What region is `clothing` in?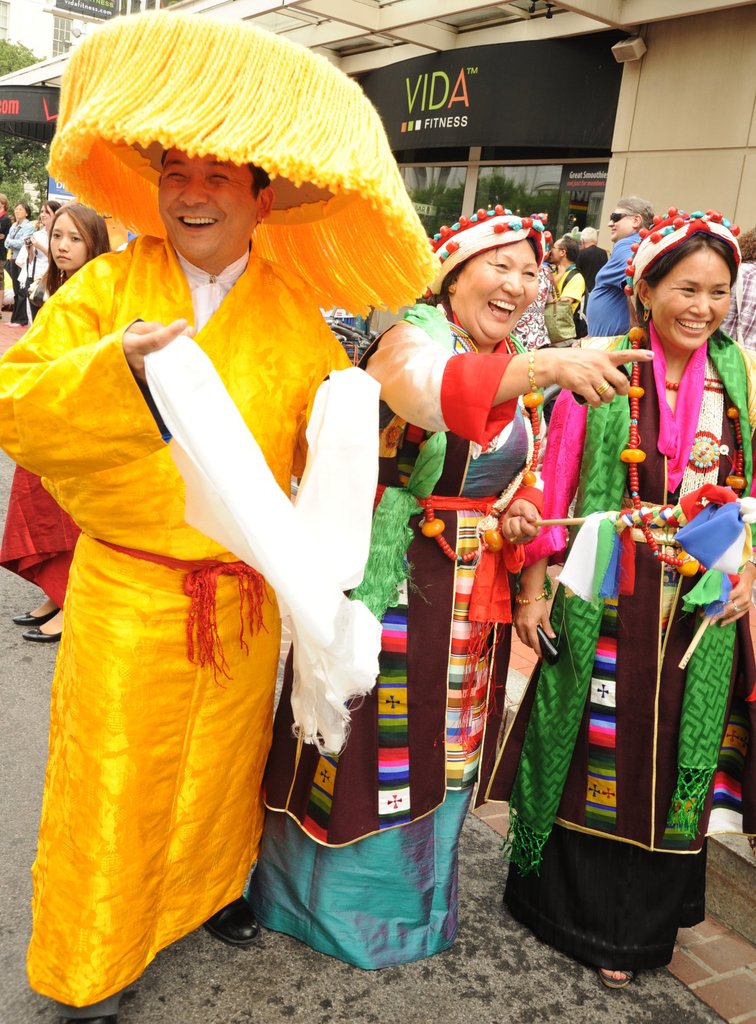
(x1=256, y1=285, x2=529, y2=960).
